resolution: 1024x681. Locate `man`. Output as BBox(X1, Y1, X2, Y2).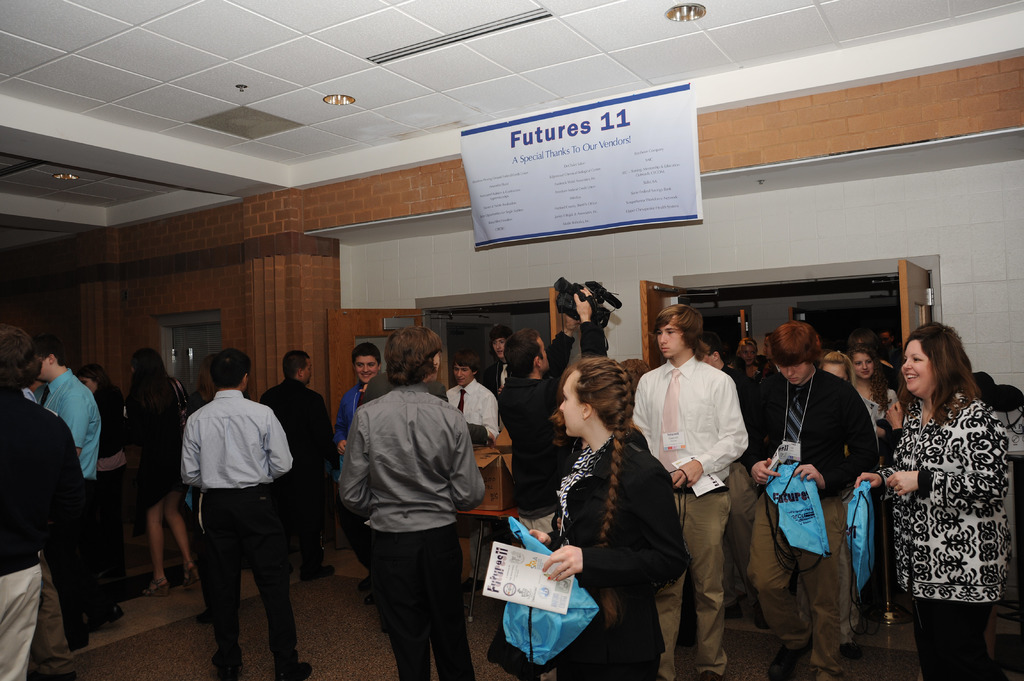
BBox(472, 287, 605, 680).
